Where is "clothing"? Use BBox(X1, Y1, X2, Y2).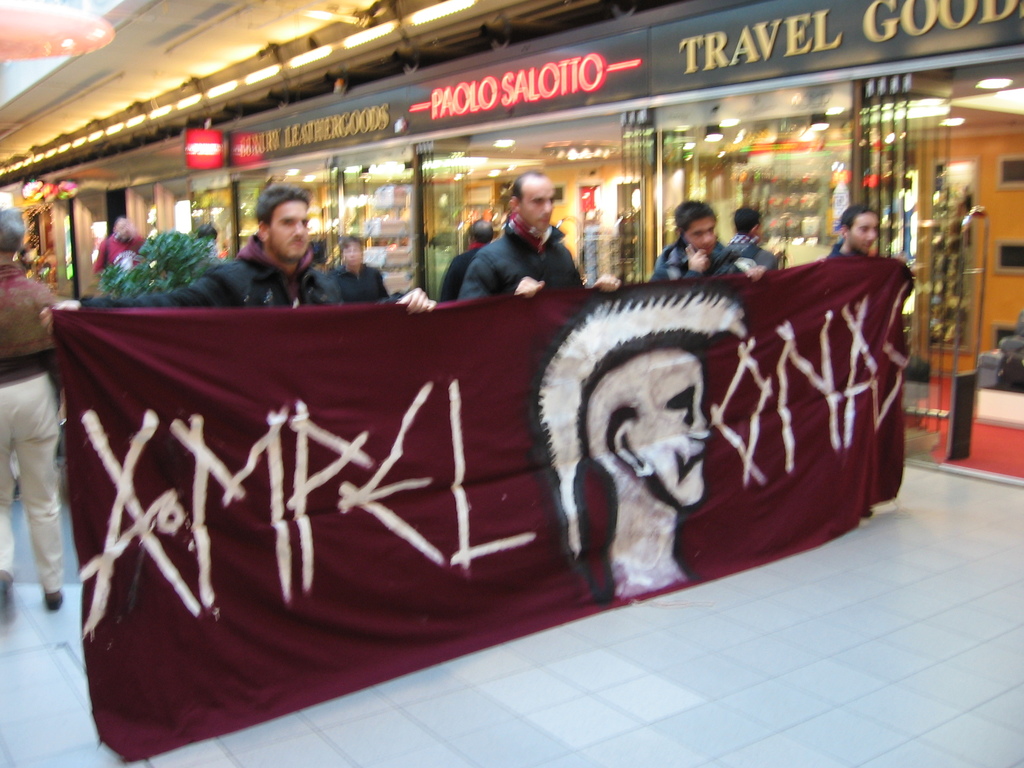
BBox(85, 231, 404, 312).
